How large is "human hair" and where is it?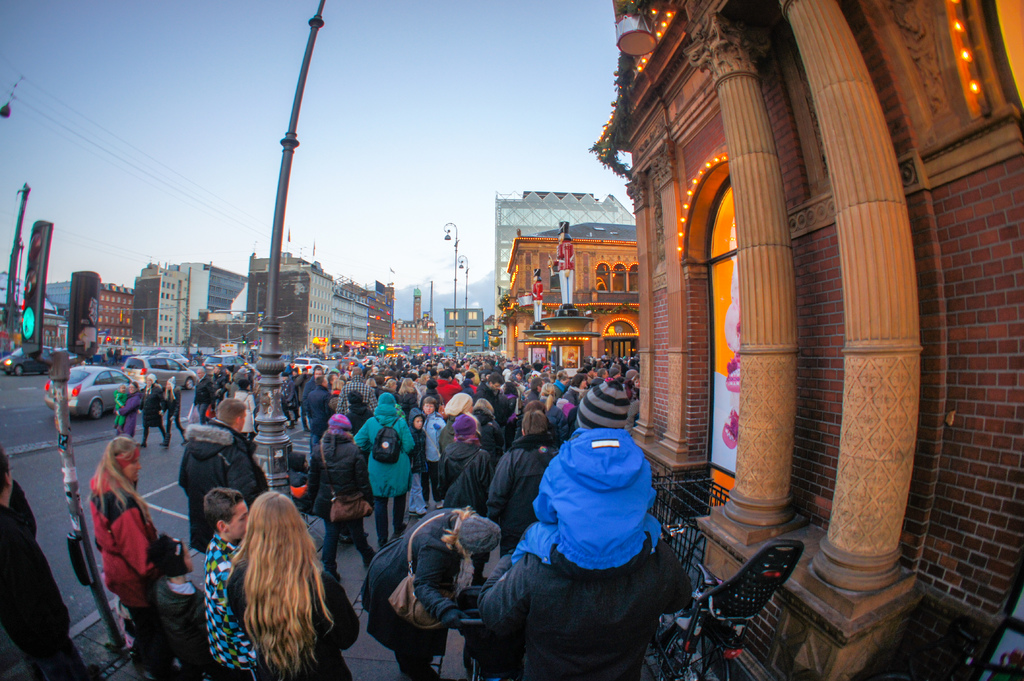
Bounding box: [562, 232, 573, 242].
